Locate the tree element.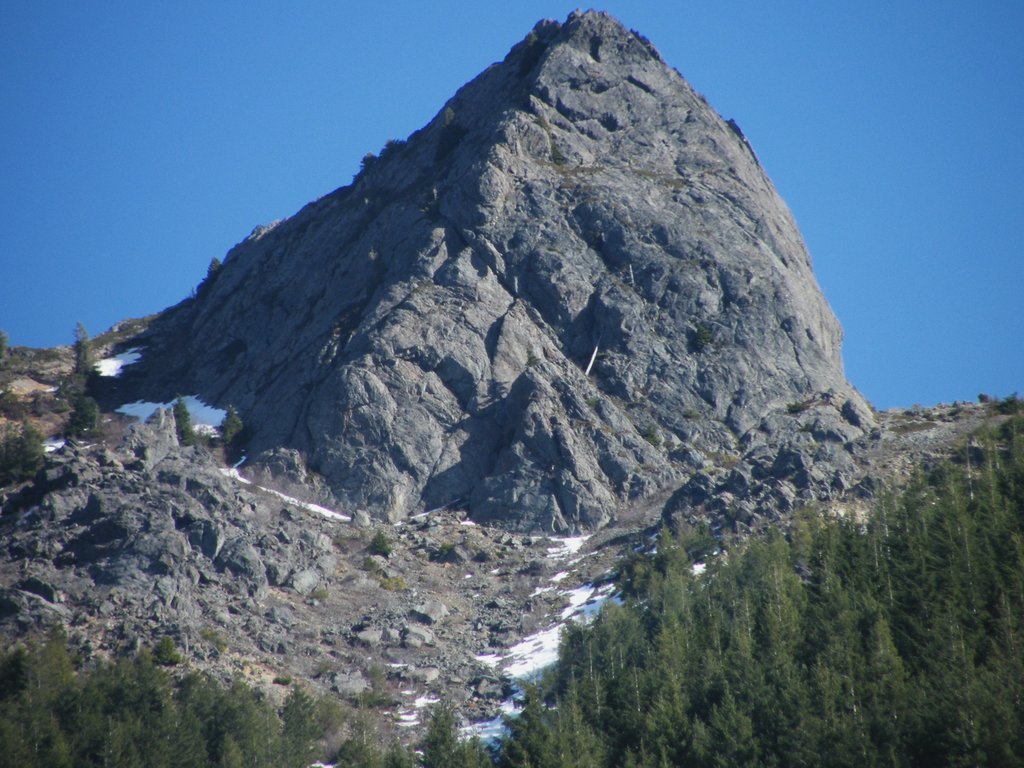
Element bbox: bbox=[437, 108, 461, 157].
